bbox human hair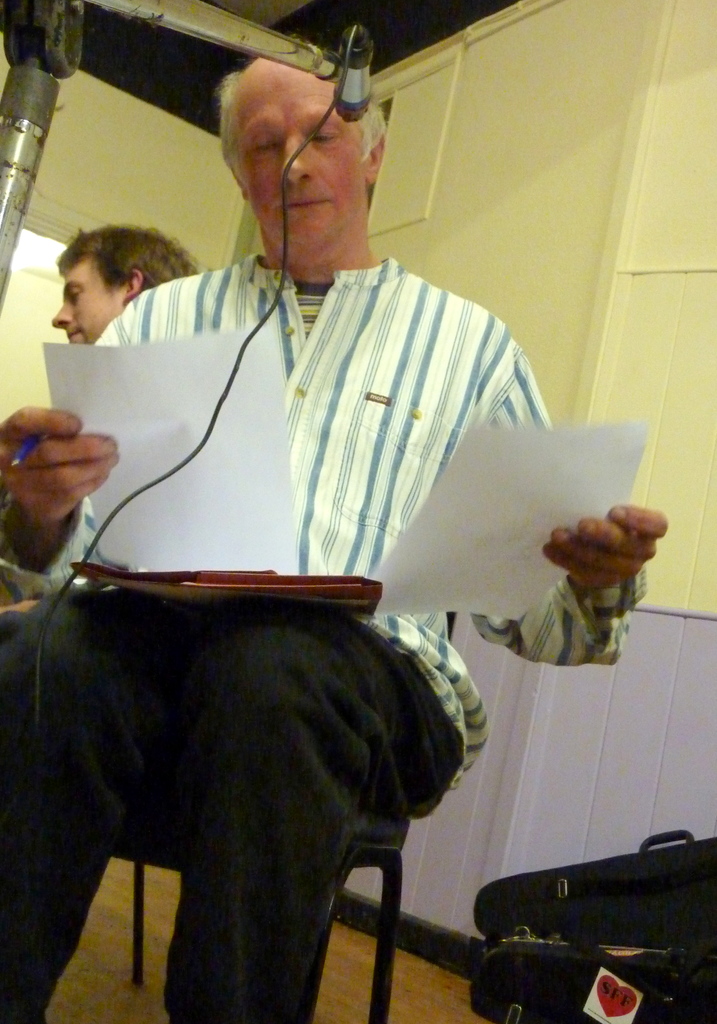
Rect(45, 212, 182, 326)
